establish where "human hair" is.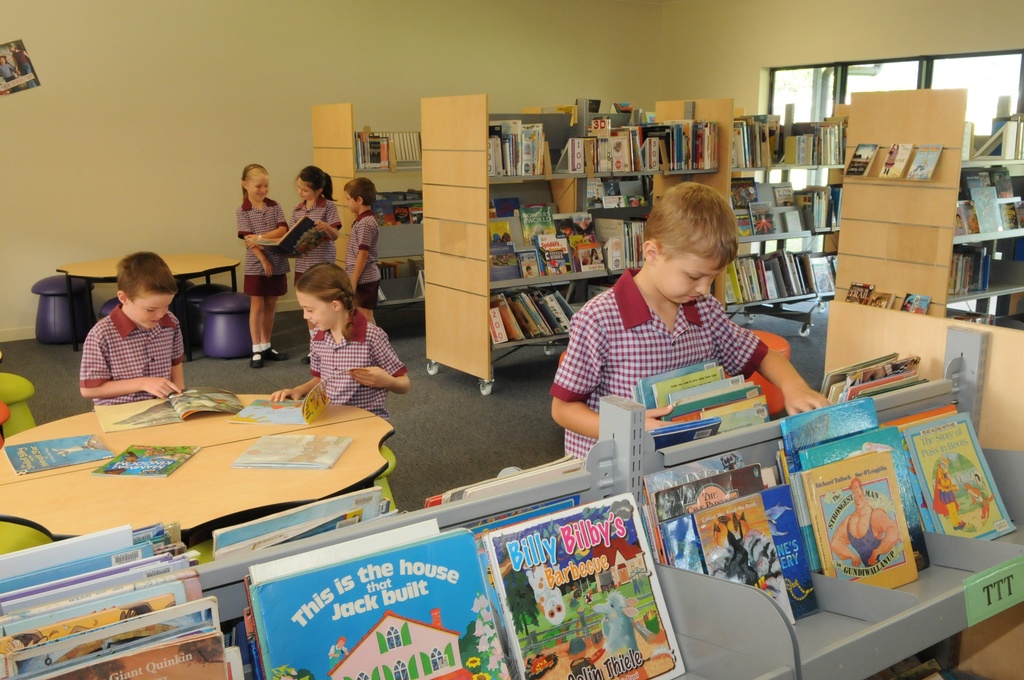
Established at locate(342, 176, 378, 206).
